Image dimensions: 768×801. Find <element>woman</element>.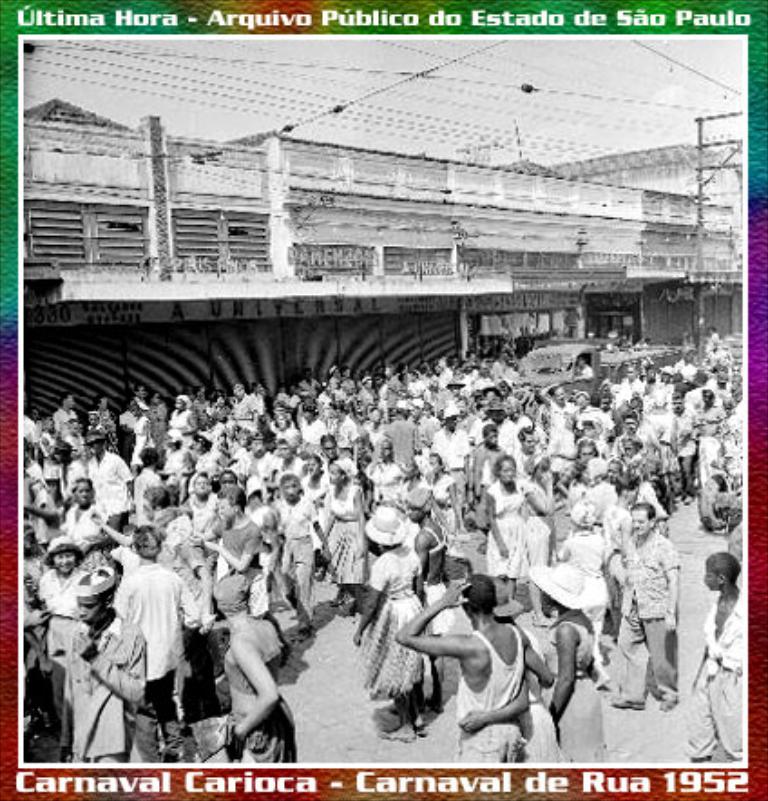
480, 460, 549, 647.
